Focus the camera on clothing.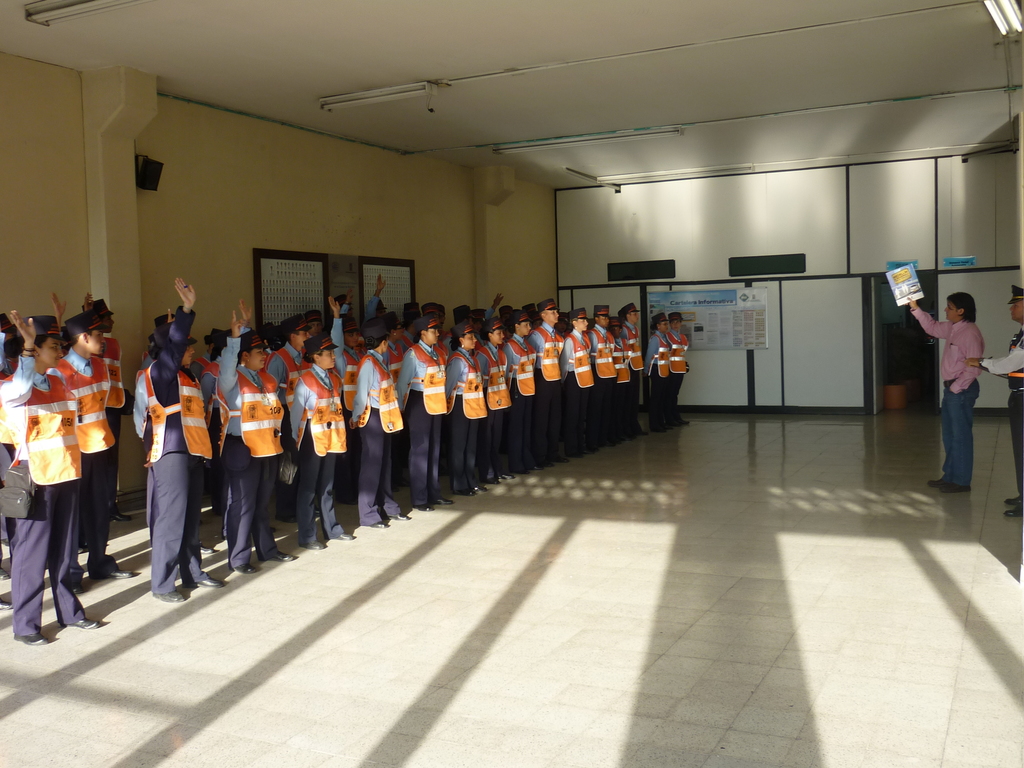
Focus region: left=286, top=365, right=346, bottom=550.
